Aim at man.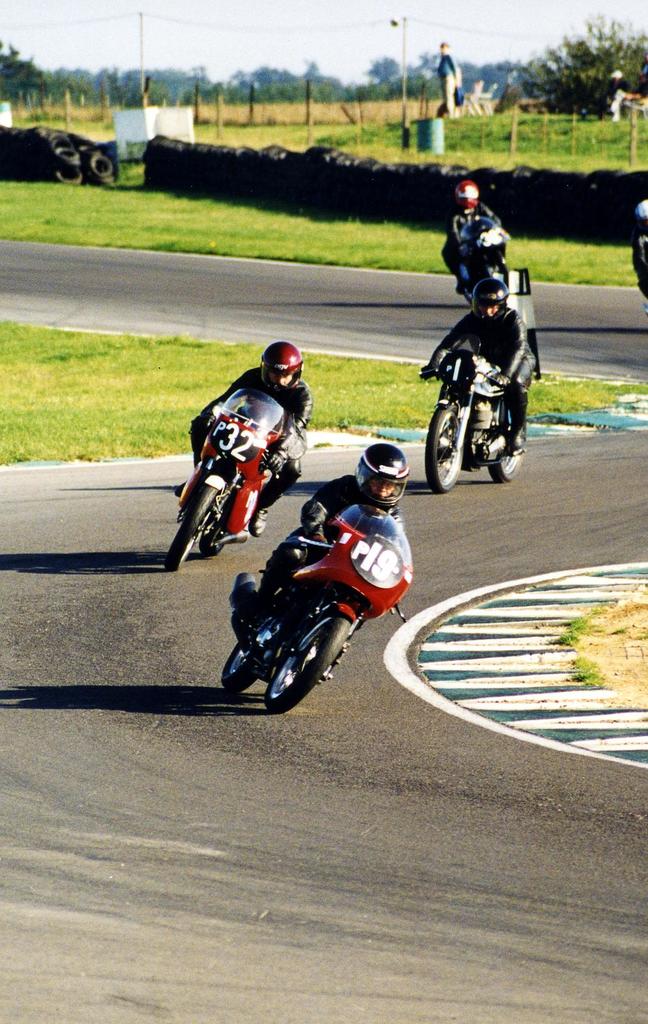
Aimed at (419,278,535,456).
